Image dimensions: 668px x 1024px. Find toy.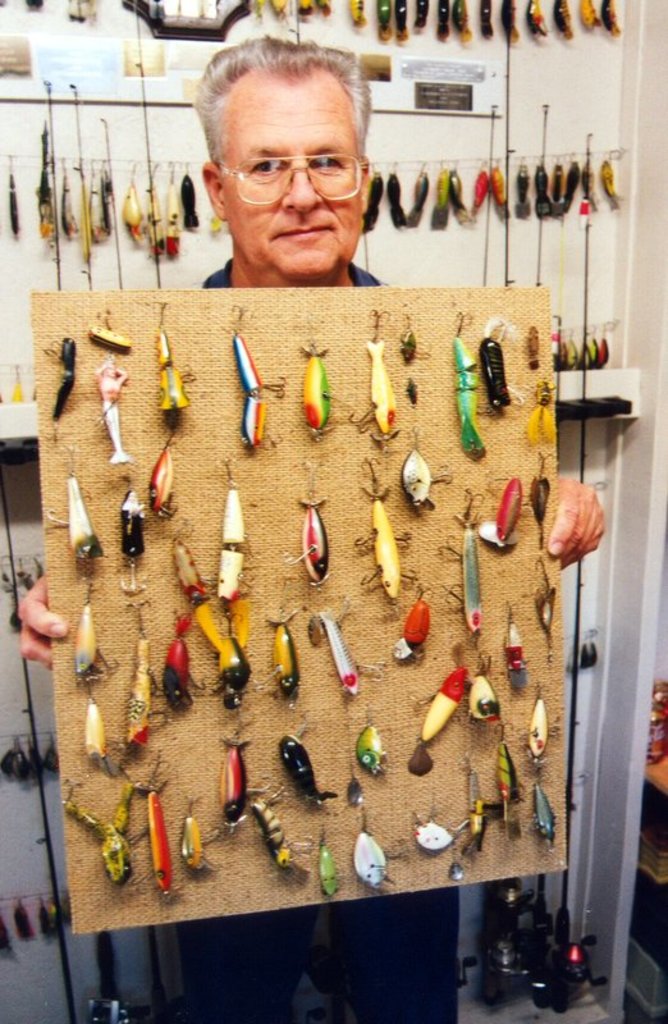
<bbox>458, 353, 488, 454</bbox>.
